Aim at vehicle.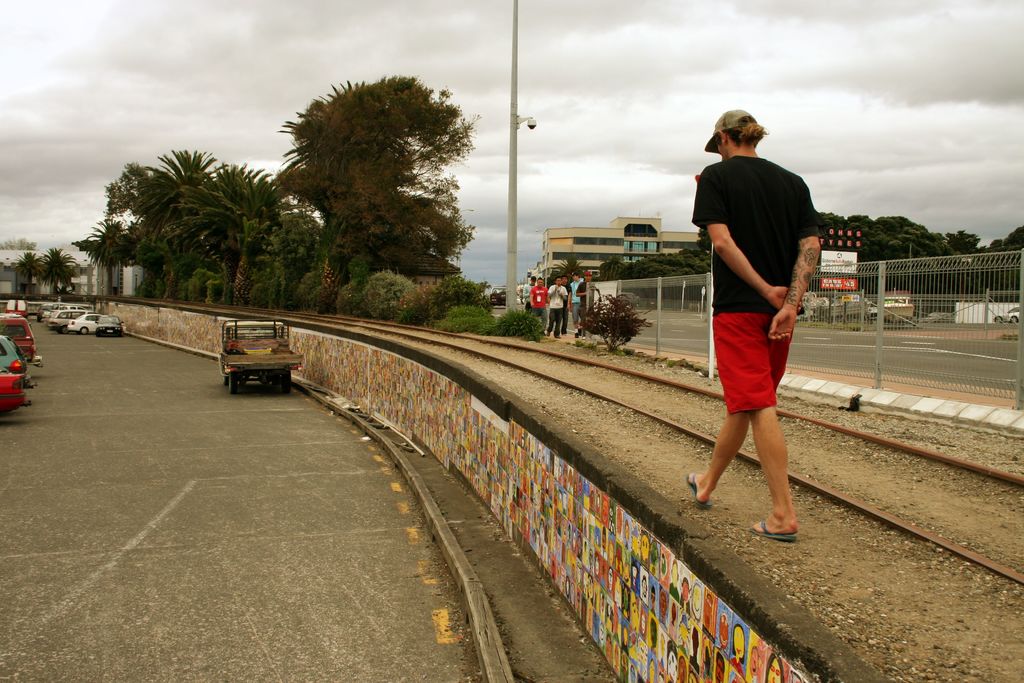
Aimed at [x1=1, y1=365, x2=28, y2=413].
